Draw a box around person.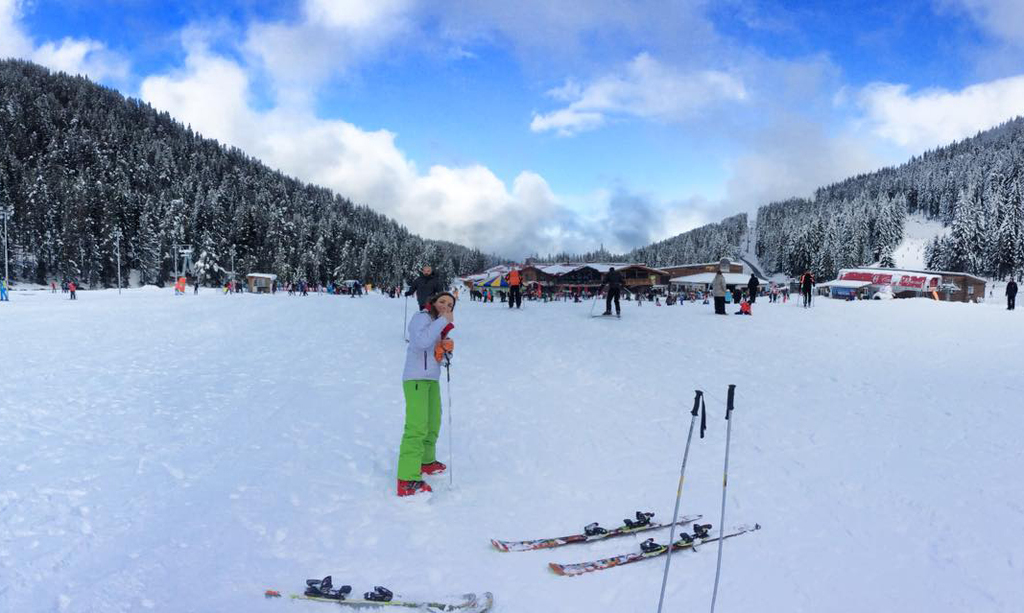
x1=595, y1=266, x2=626, y2=316.
